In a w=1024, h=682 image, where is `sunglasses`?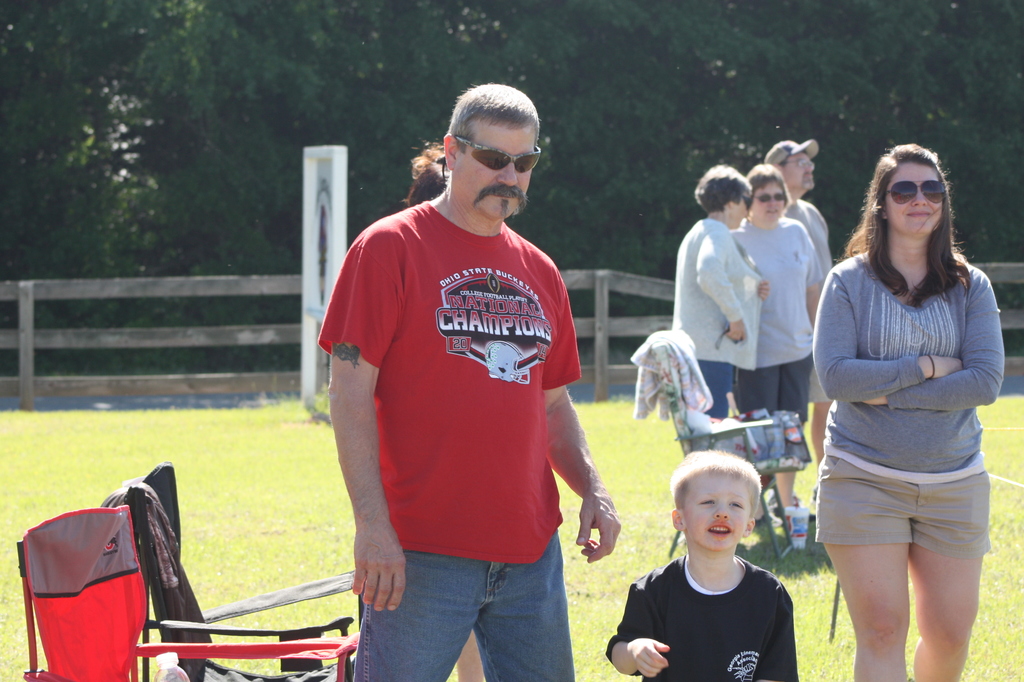
452, 134, 544, 175.
